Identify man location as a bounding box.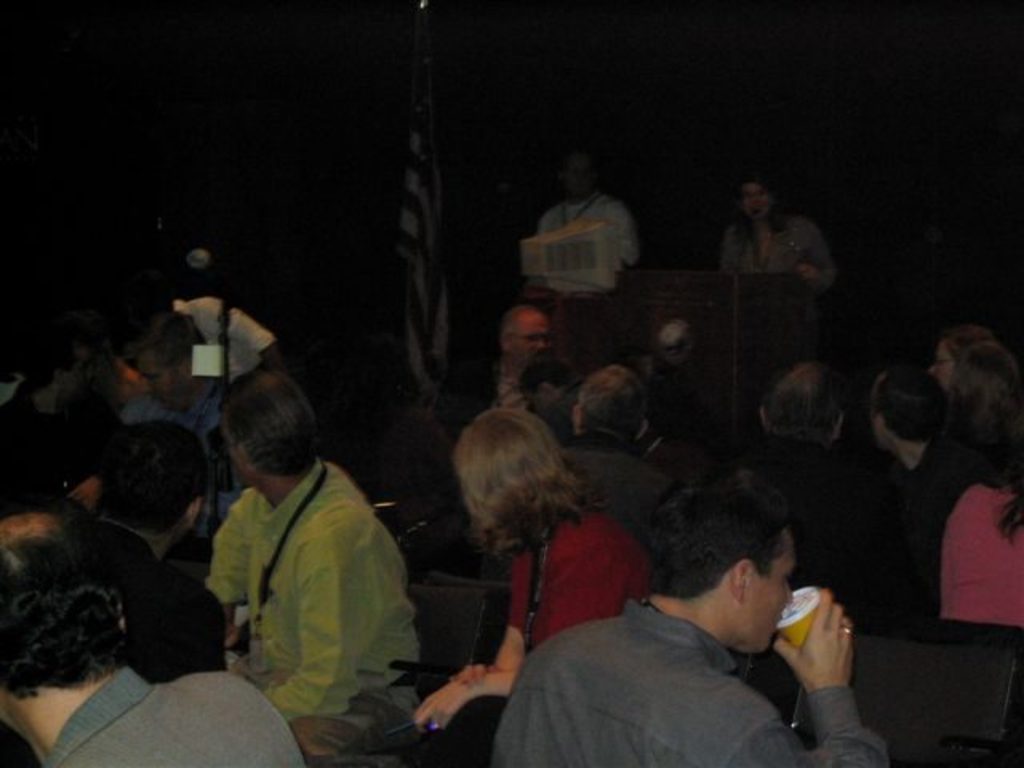
locate(91, 418, 229, 680).
